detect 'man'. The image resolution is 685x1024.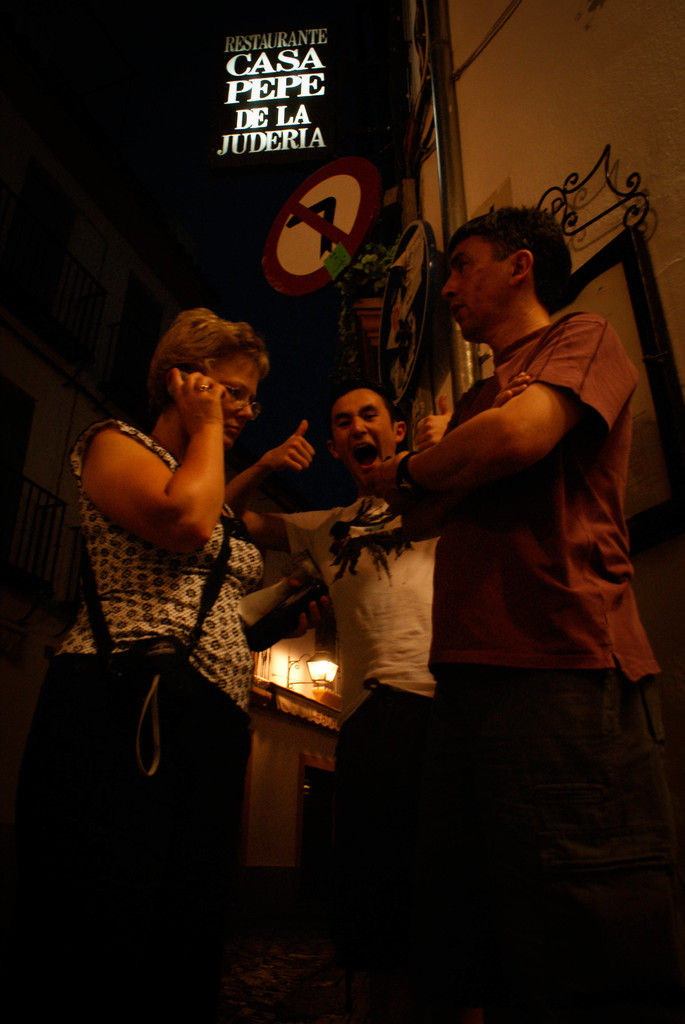
Rect(224, 386, 446, 918).
